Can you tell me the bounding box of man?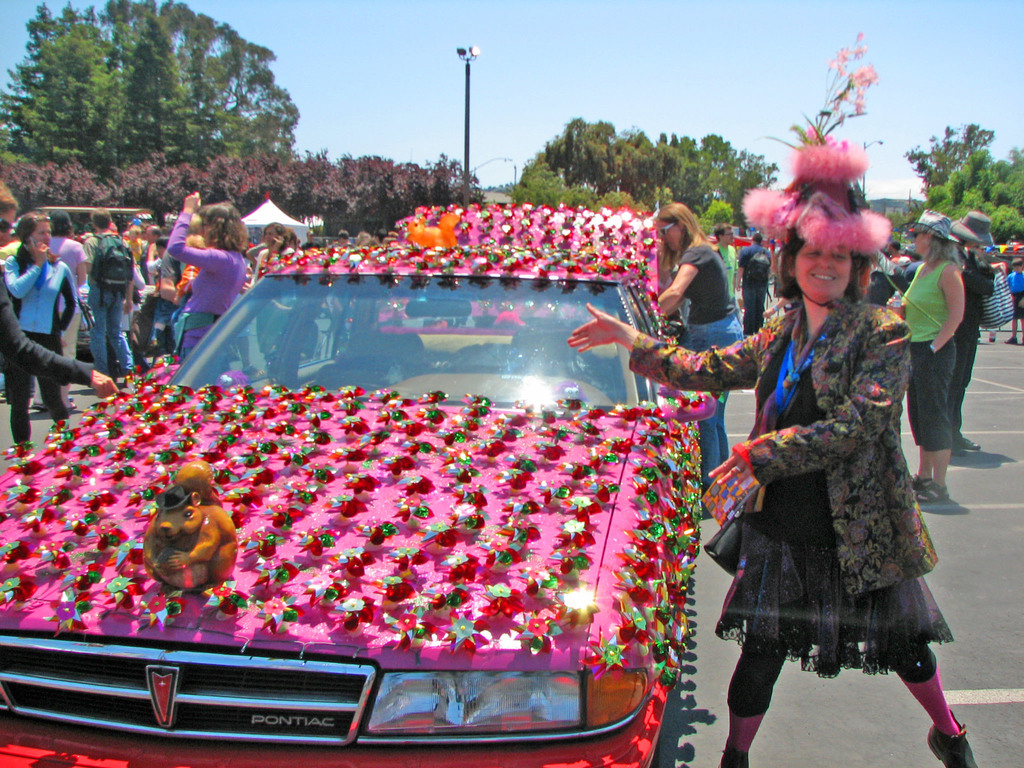
(712, 220, 739, 299).
